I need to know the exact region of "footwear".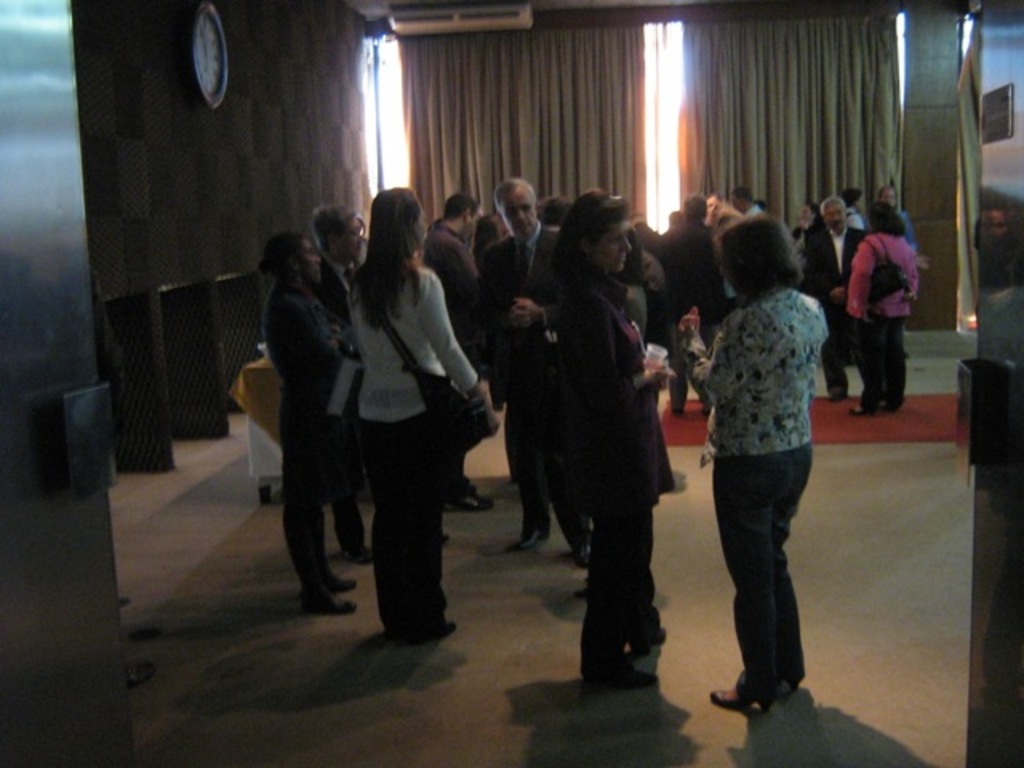
Region: <region>306, 597, 362, 616</region>.
